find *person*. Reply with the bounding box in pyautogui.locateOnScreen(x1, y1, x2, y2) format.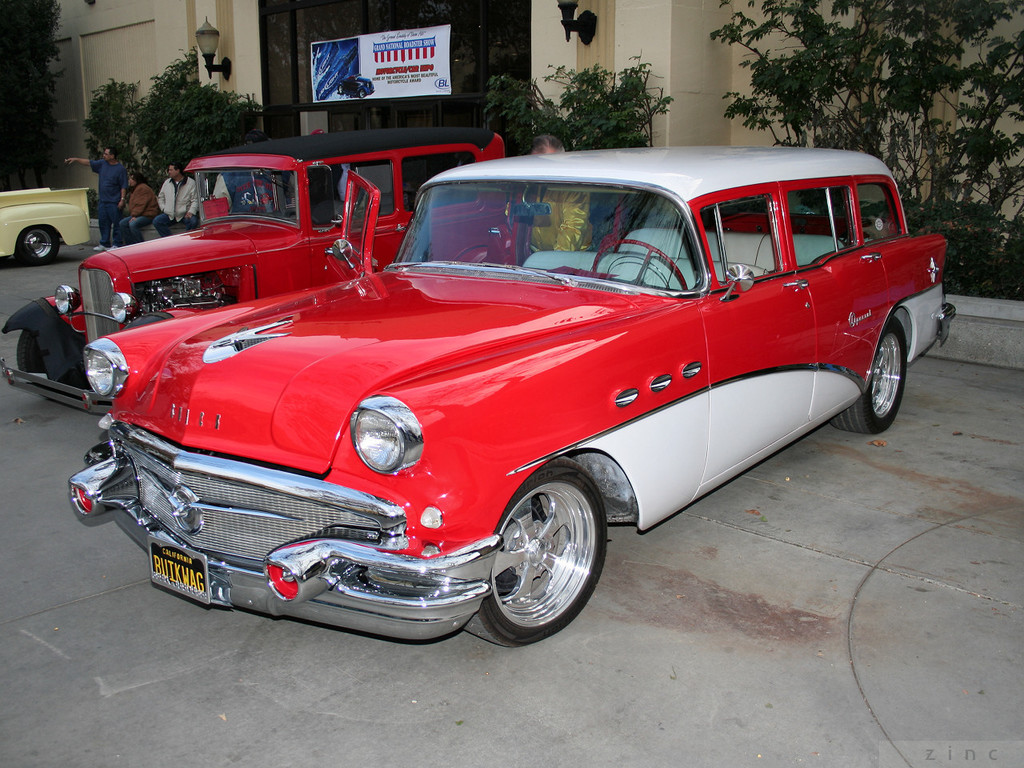
pyautogui.locateOnScreen(118, 169, 158, 242).
